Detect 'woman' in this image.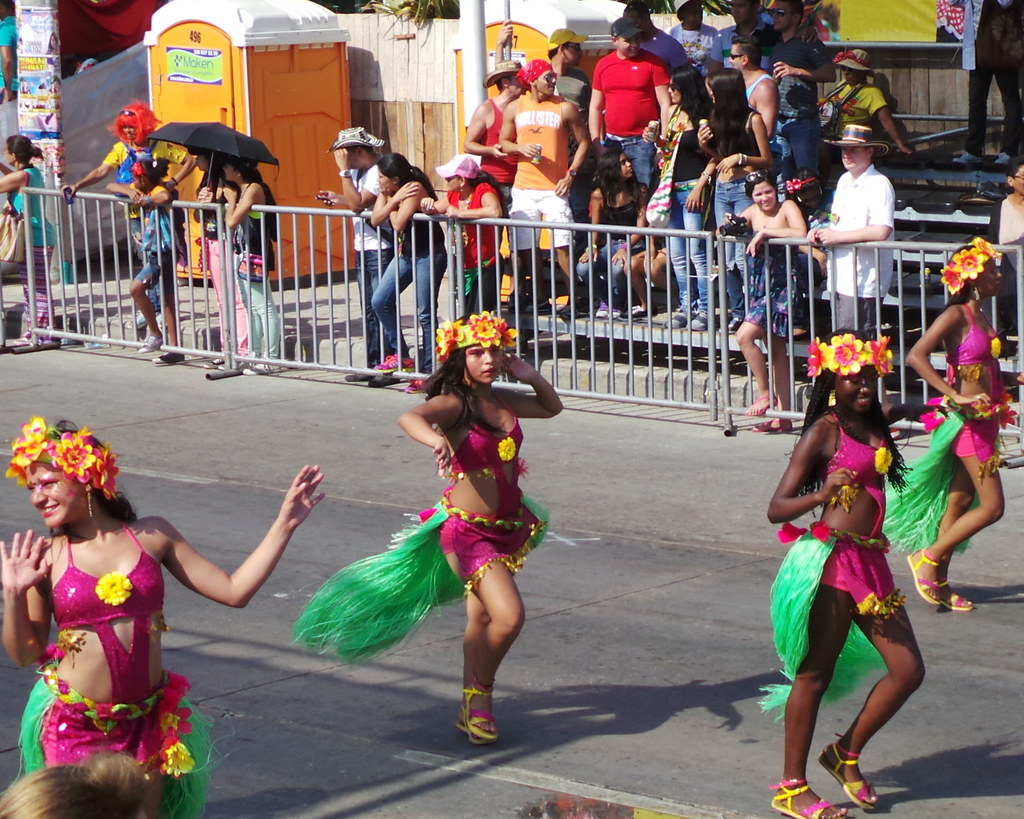
Detection: x1=695 y1=65 x2=776 y2=336.
